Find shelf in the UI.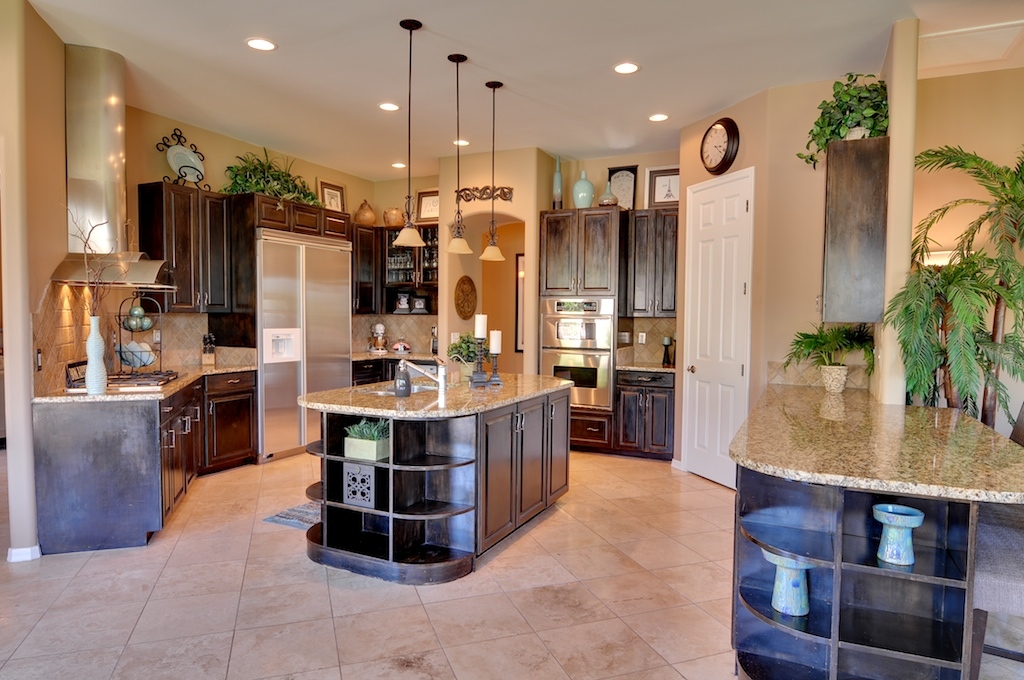
UI element at left=529, top=209, right=623, bottom=297.
